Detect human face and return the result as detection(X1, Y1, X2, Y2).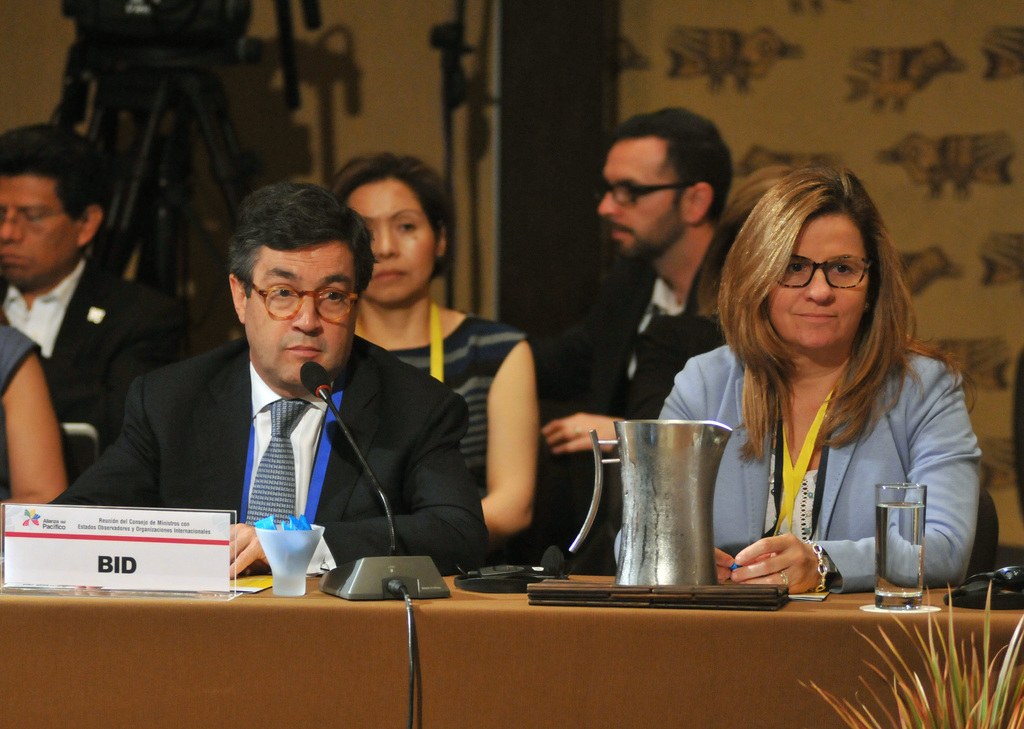
detection(0, 173, 84, 291).
